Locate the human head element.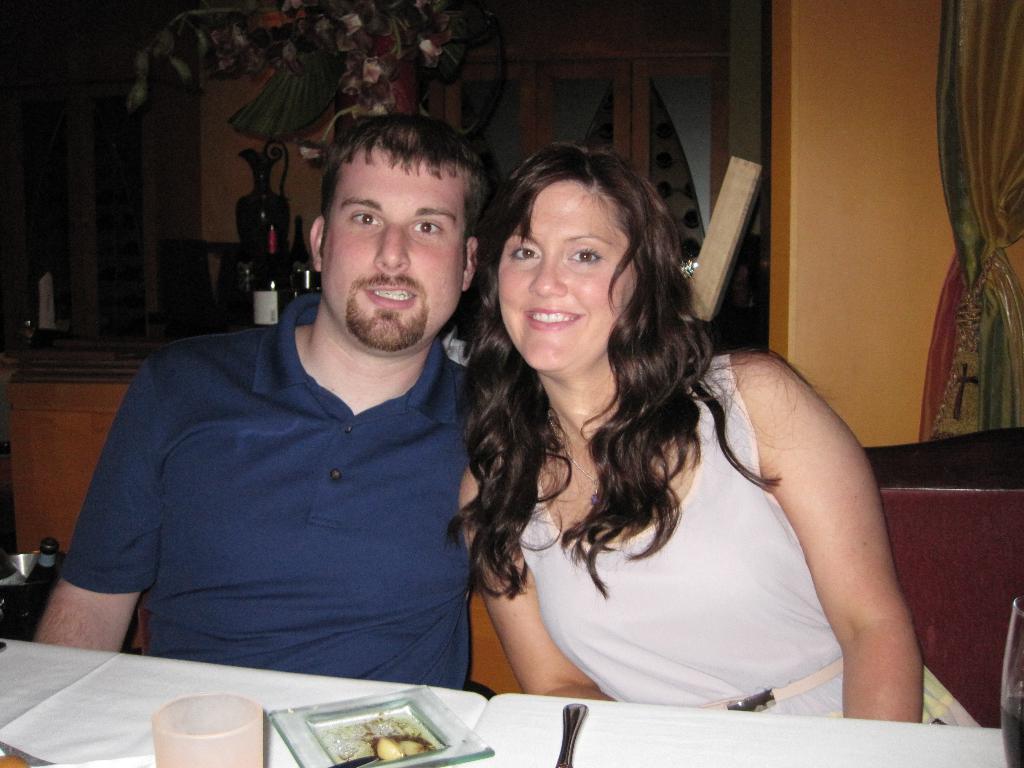
Element bbox: bbox=(476, 135, 666, 354).
